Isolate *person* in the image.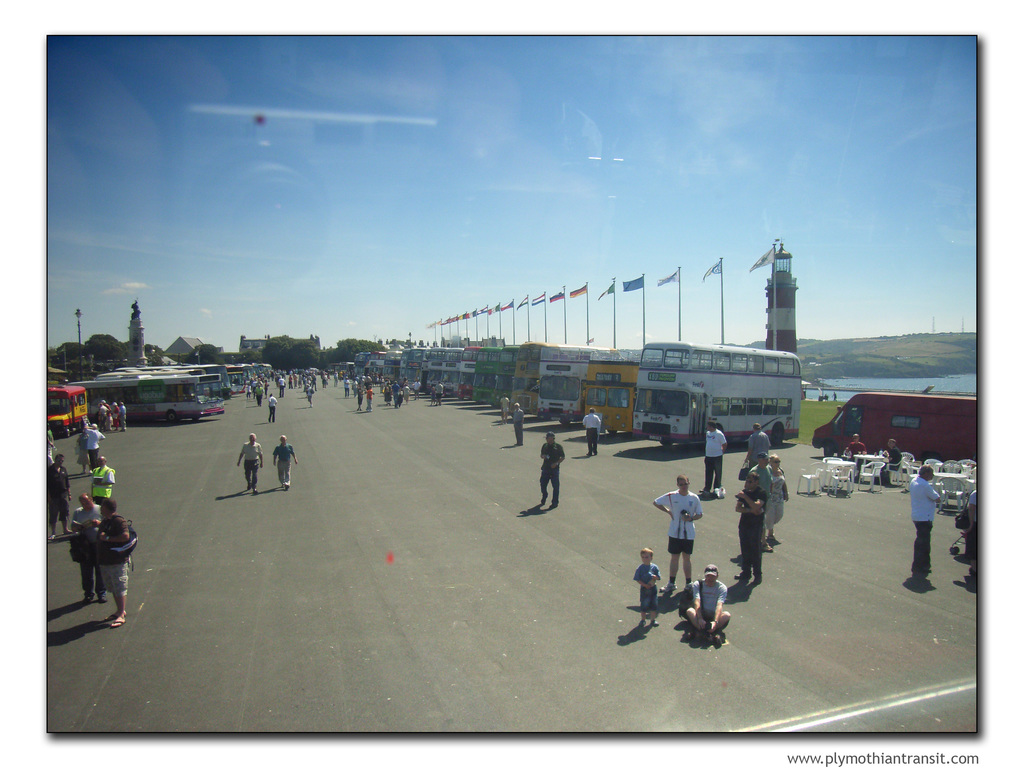
Isolated region: rect(237, 433, 262, 483).
